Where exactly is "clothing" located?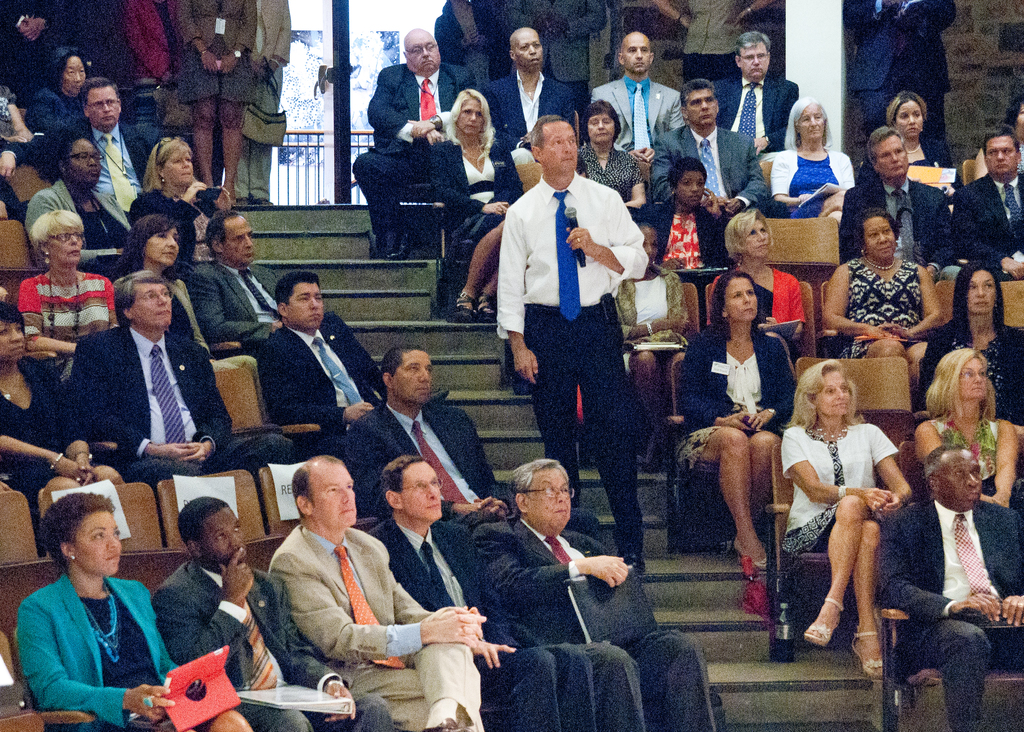
Its bounding box is region(645, 117, 770, 203).
